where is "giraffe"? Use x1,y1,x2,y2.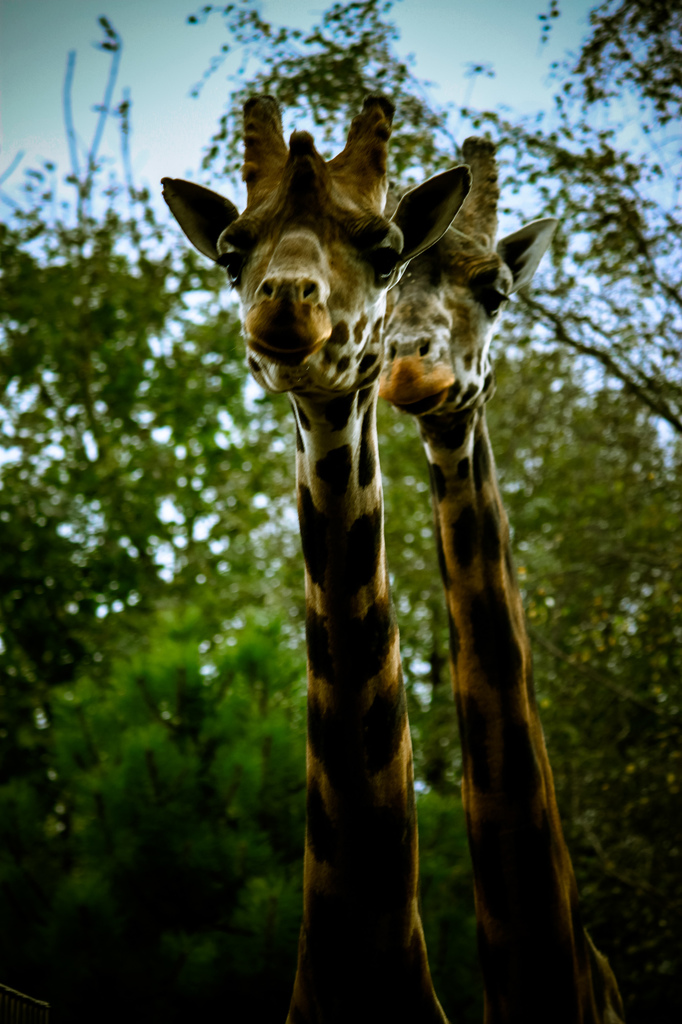
372,132,624,1023.
